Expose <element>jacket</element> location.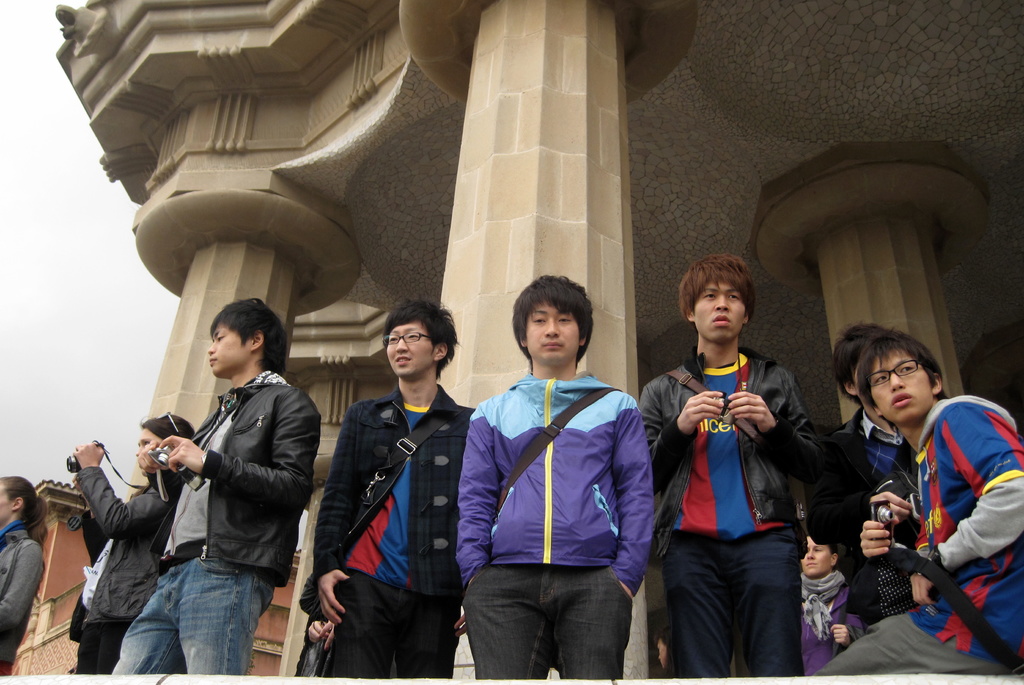
Exposed at 799:410:911:627.
